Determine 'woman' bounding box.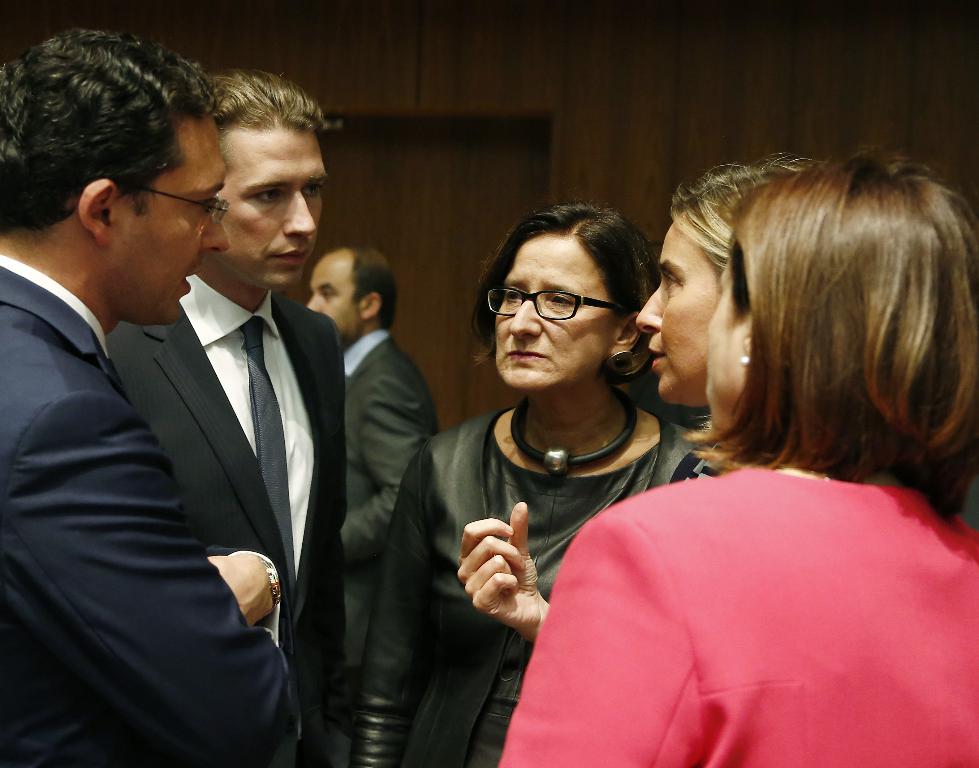
Determined: (x1=351, y1=196, x2=728, y2=767).
